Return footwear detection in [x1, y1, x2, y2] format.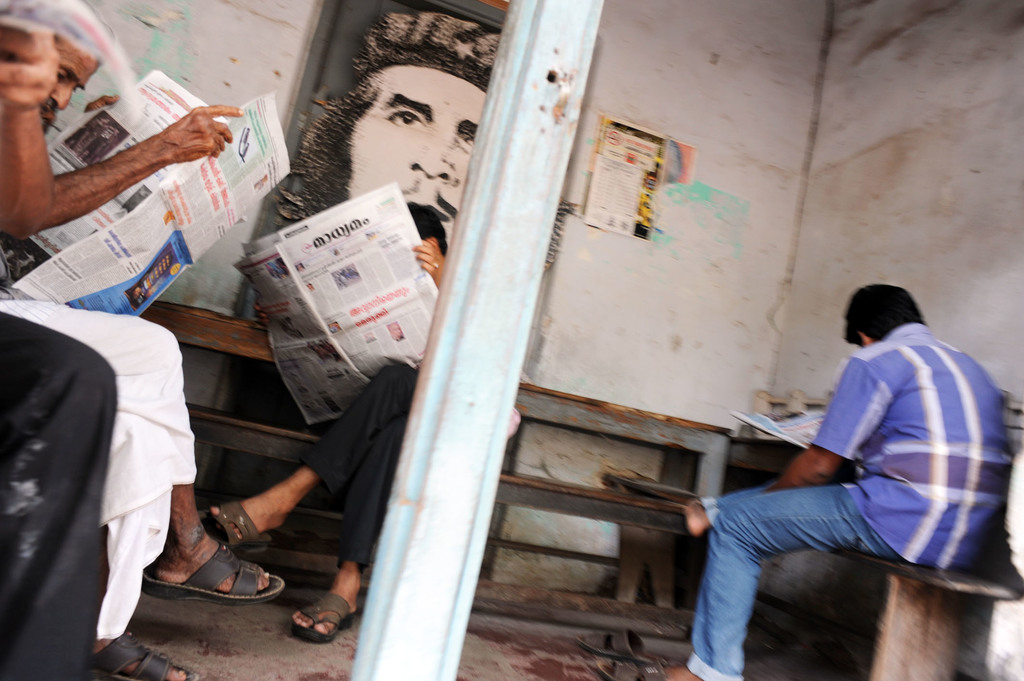
[198, 506, 273, 553].
